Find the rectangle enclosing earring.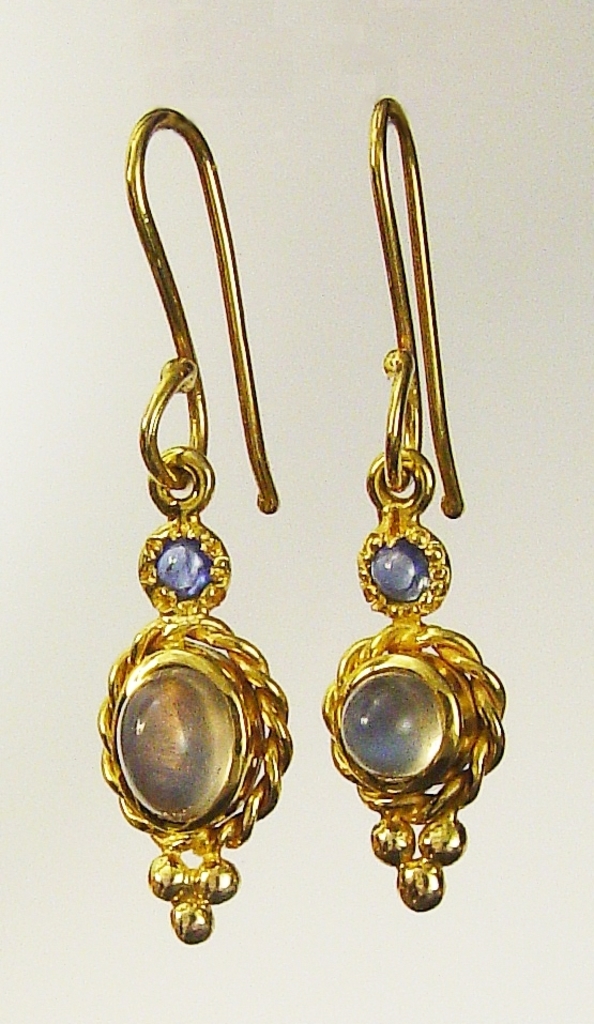
317,89,516,911.
